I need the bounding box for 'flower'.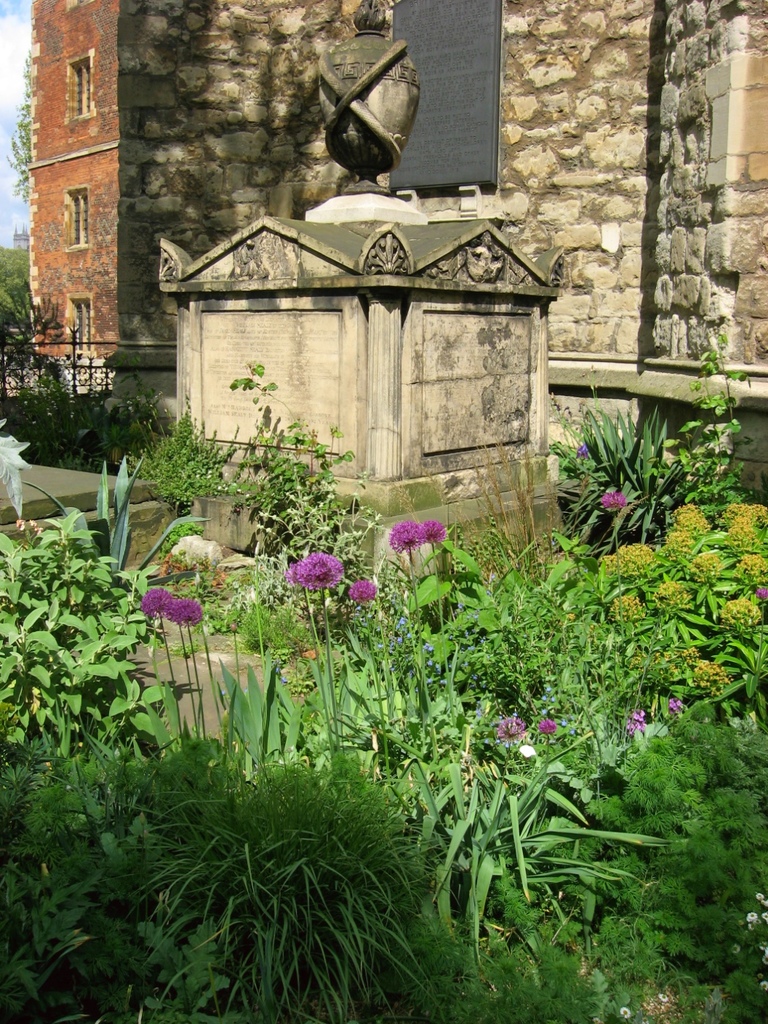
Here it is: (x1=601, y1=489, x2=625, y2=512).
